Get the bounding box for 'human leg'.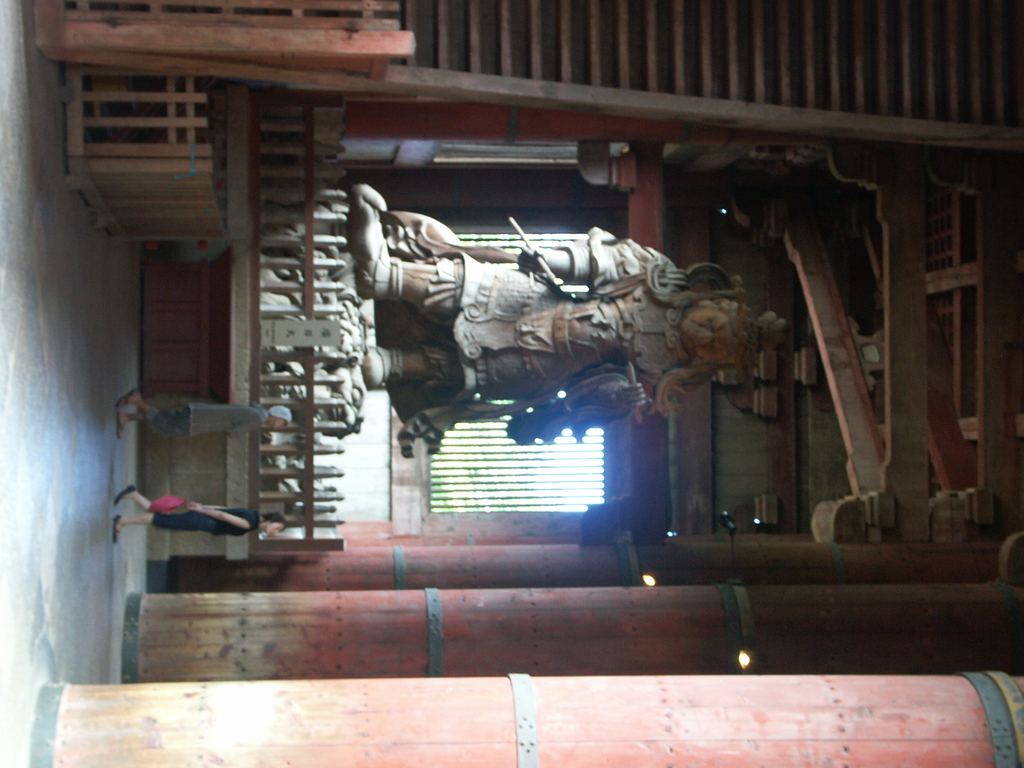
region(116, 390, 177, 413).
